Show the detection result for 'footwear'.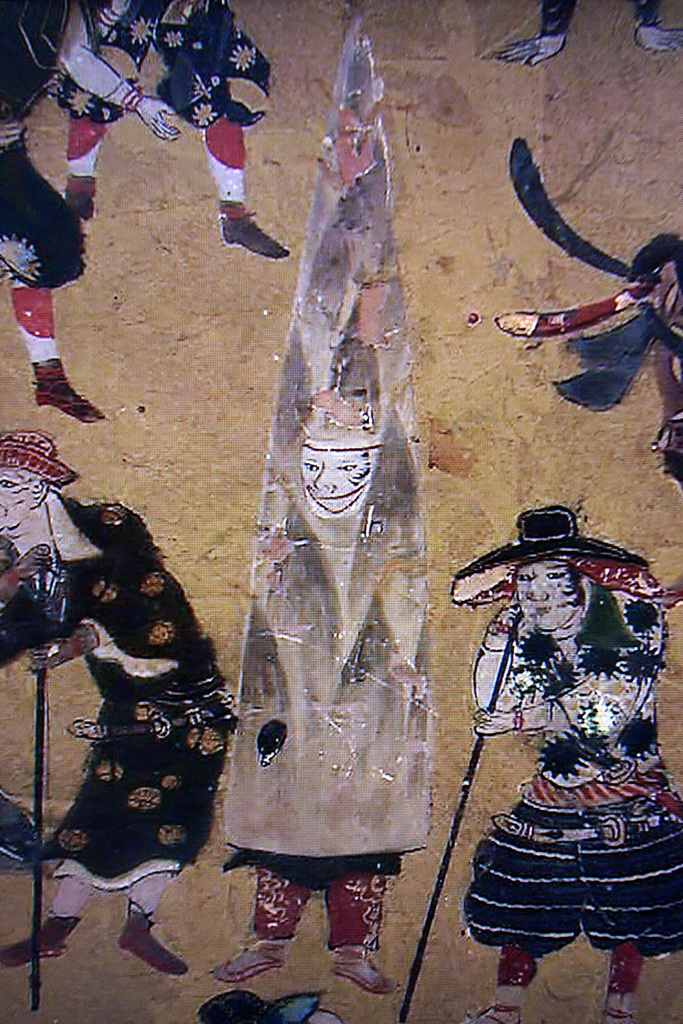
{"left": 220, "top": 208, "right": 291, "bottom": 261}.
